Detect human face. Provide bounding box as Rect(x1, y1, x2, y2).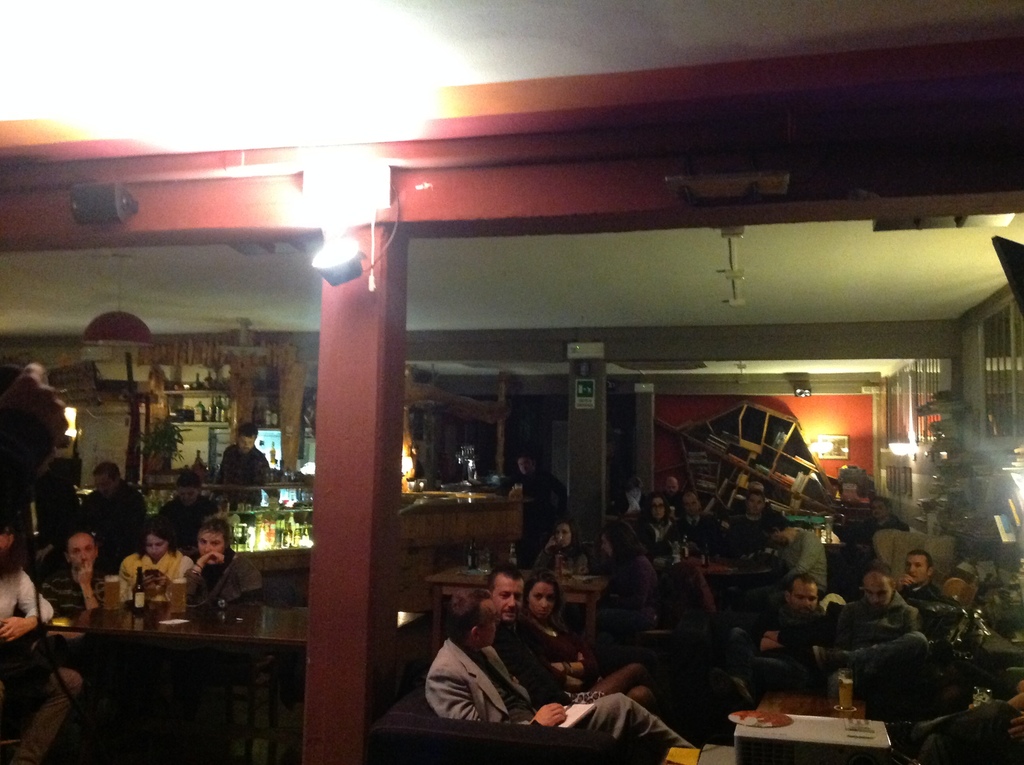
Rect(479, 601, 500, 642).
